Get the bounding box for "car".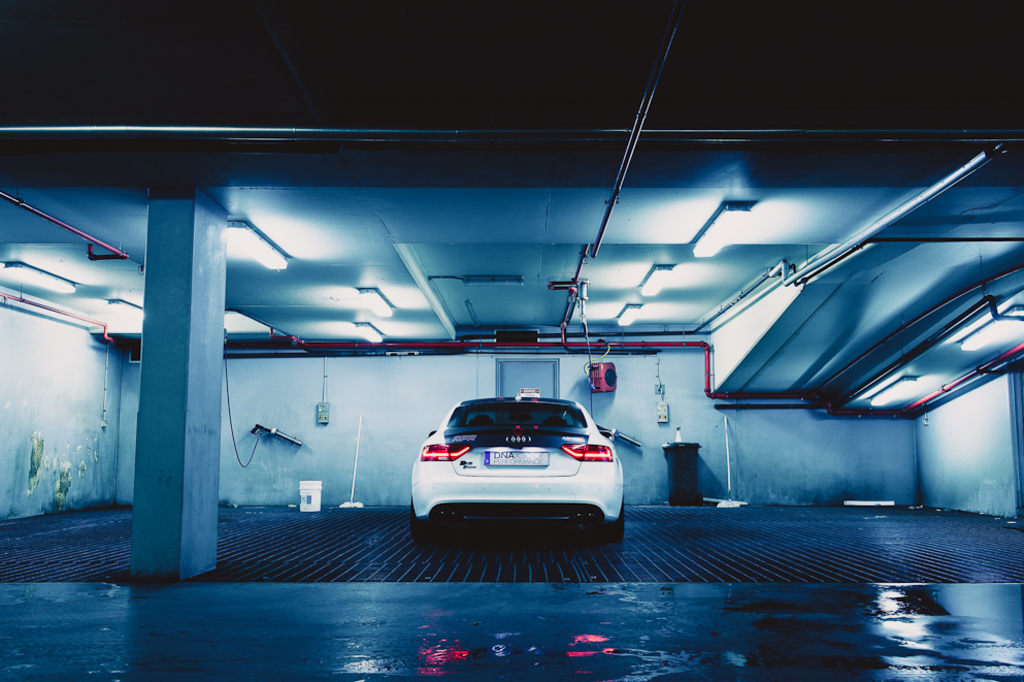
left=407, top=389, right=637, bottom=548.
